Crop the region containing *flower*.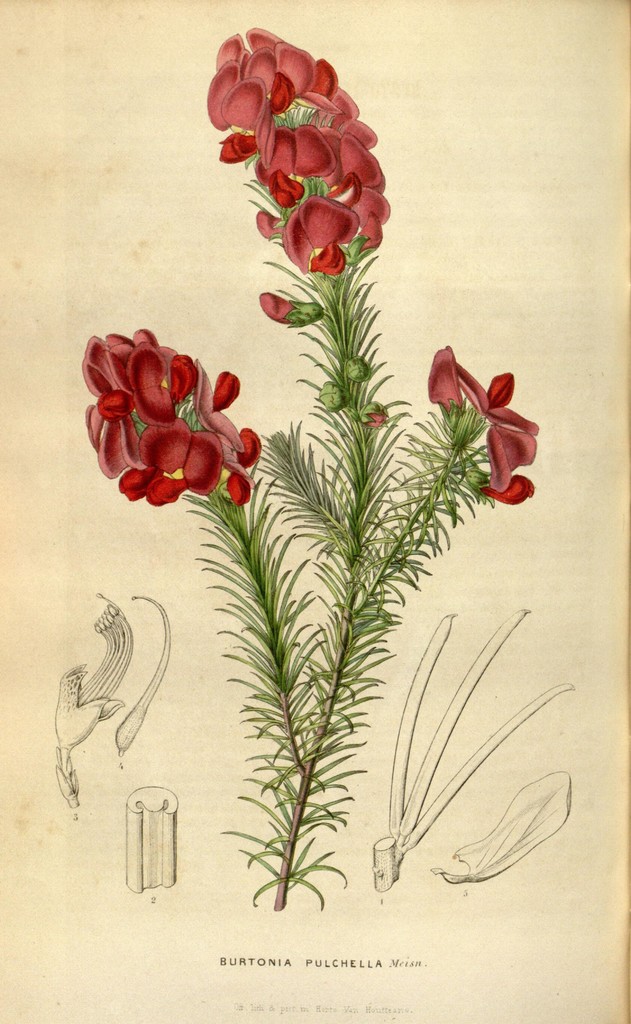
Crop region: crop(427, 337, 464, 410).
